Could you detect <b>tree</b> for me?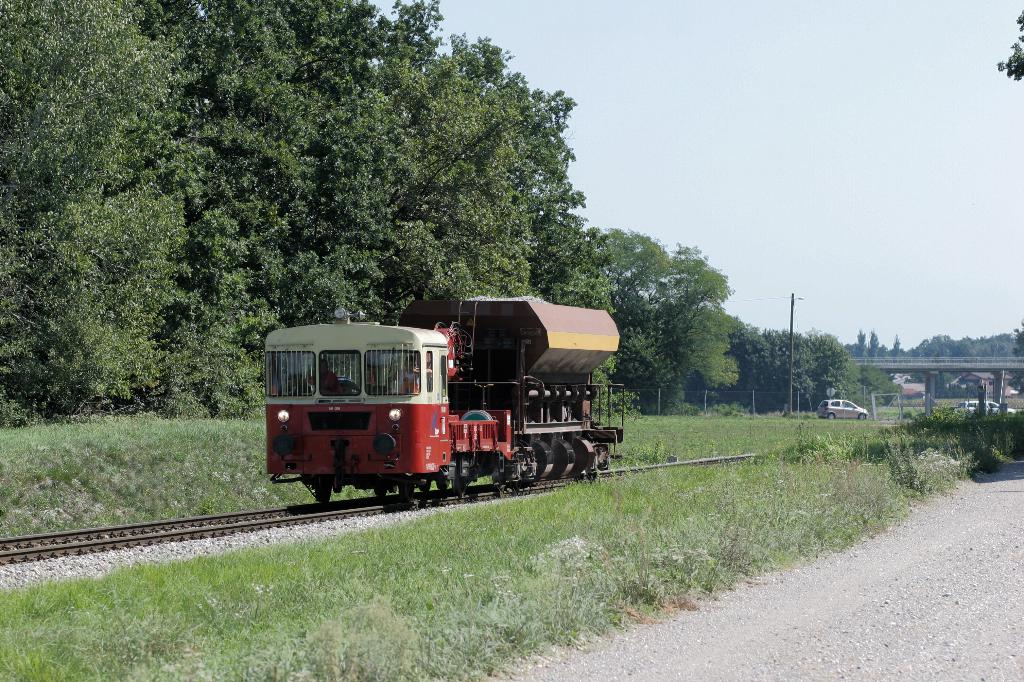
Detection result: 1001:11:1023:82.
